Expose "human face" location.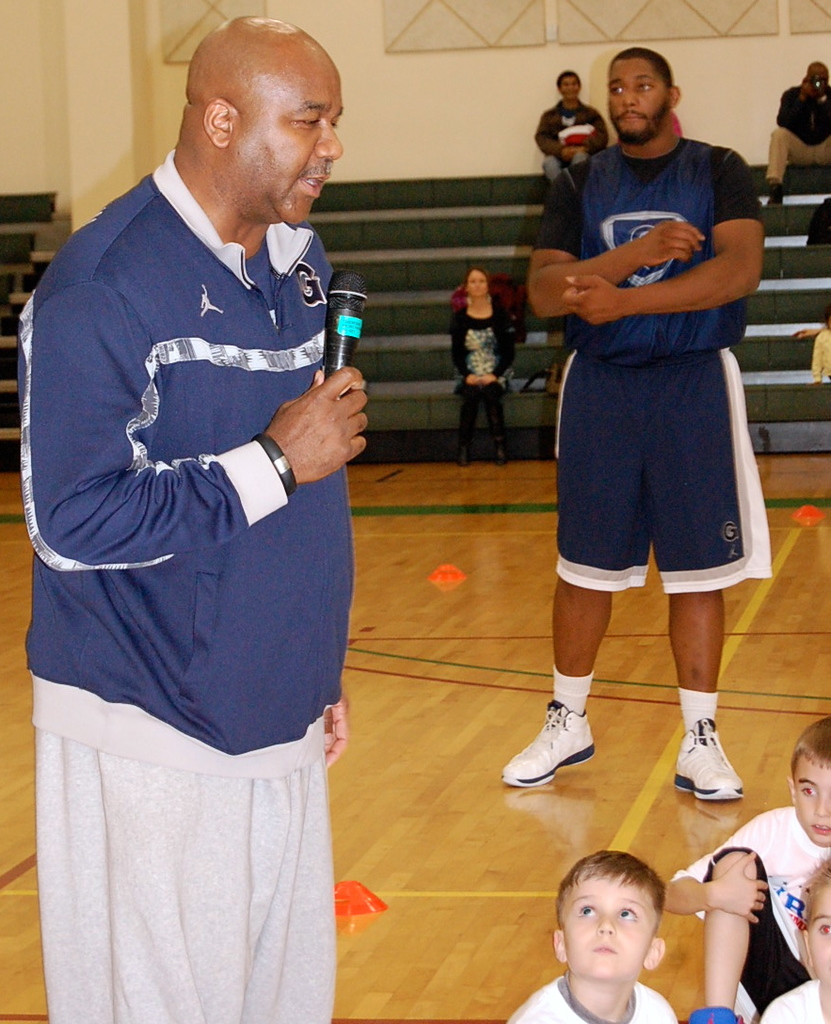
Exposed at box(568, 877, 641, 979).
